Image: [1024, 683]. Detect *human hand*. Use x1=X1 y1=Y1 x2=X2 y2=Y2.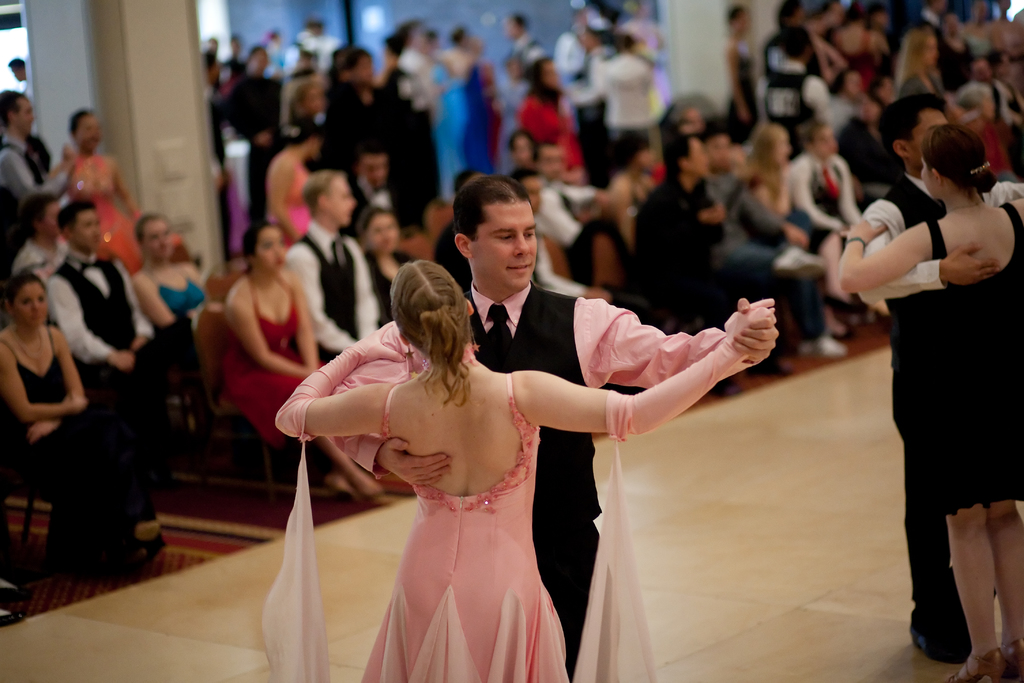
x1=780 y1=224 x2=808 y2=245.
